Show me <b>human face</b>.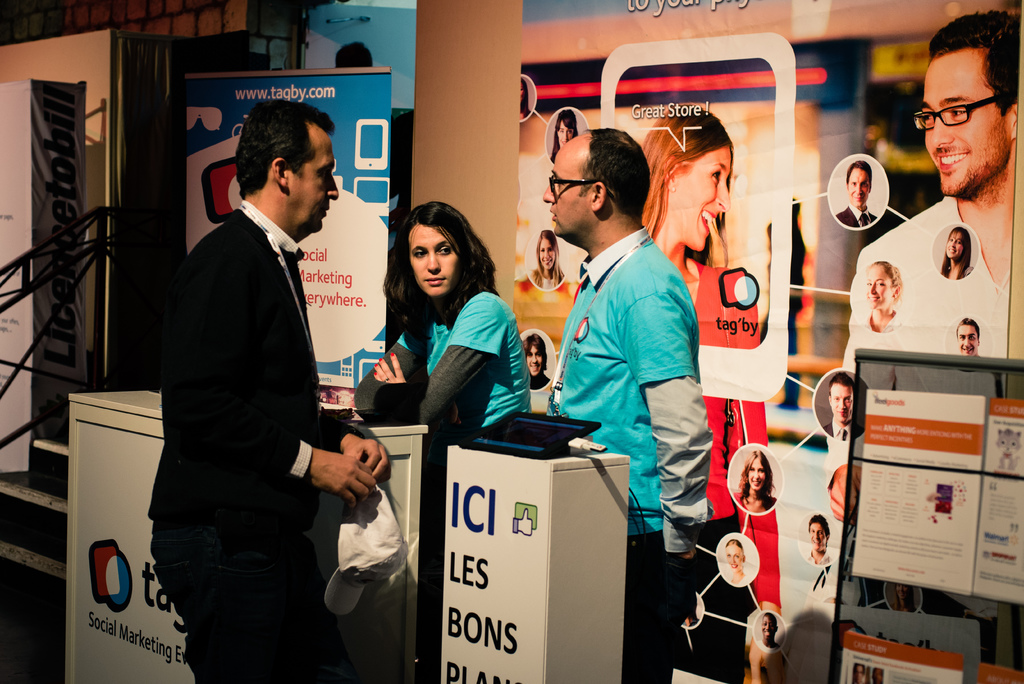
<b>human face</b> is here: region(959, 323, 976, 356).
